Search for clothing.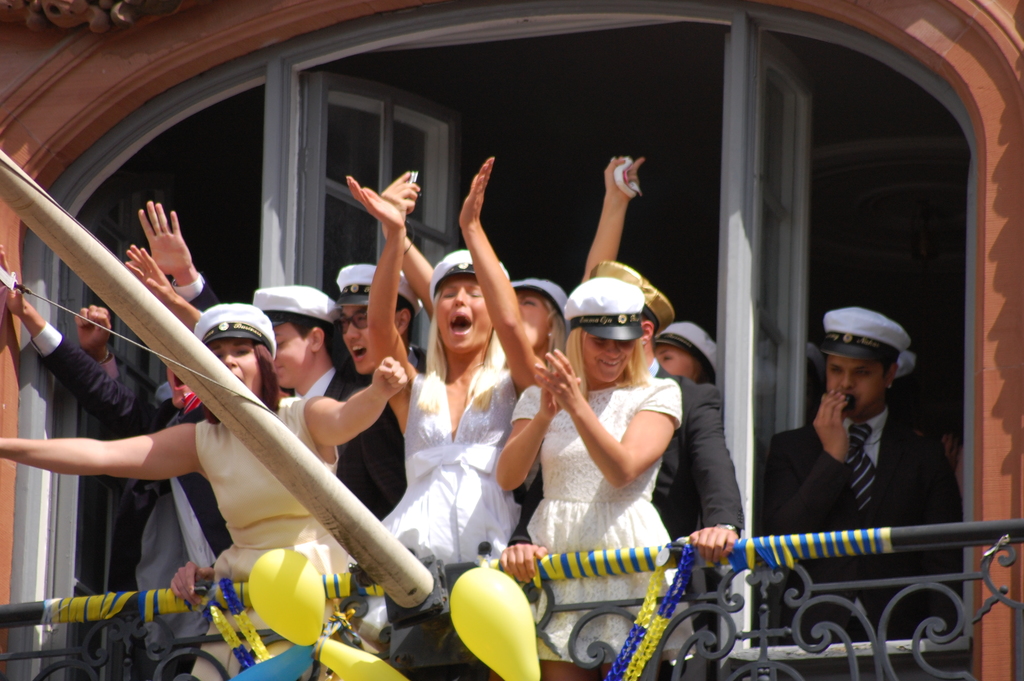
Found at bbox=[178, 376, 348, 650].
